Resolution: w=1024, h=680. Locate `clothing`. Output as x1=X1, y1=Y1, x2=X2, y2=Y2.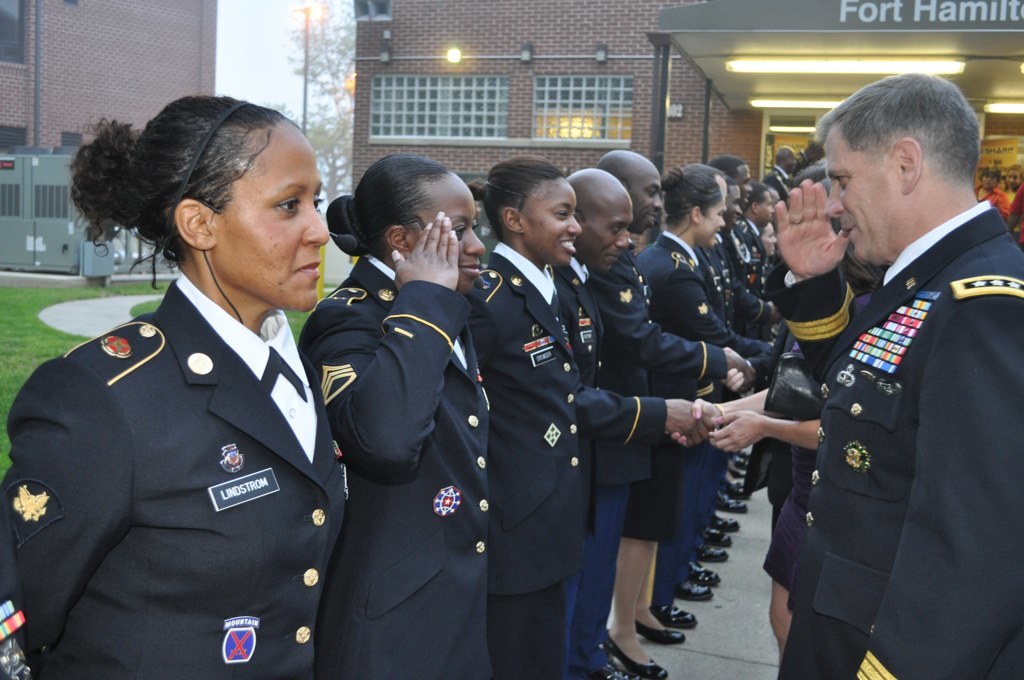
x1=763, y1=188, x2=1023, y2=675.
